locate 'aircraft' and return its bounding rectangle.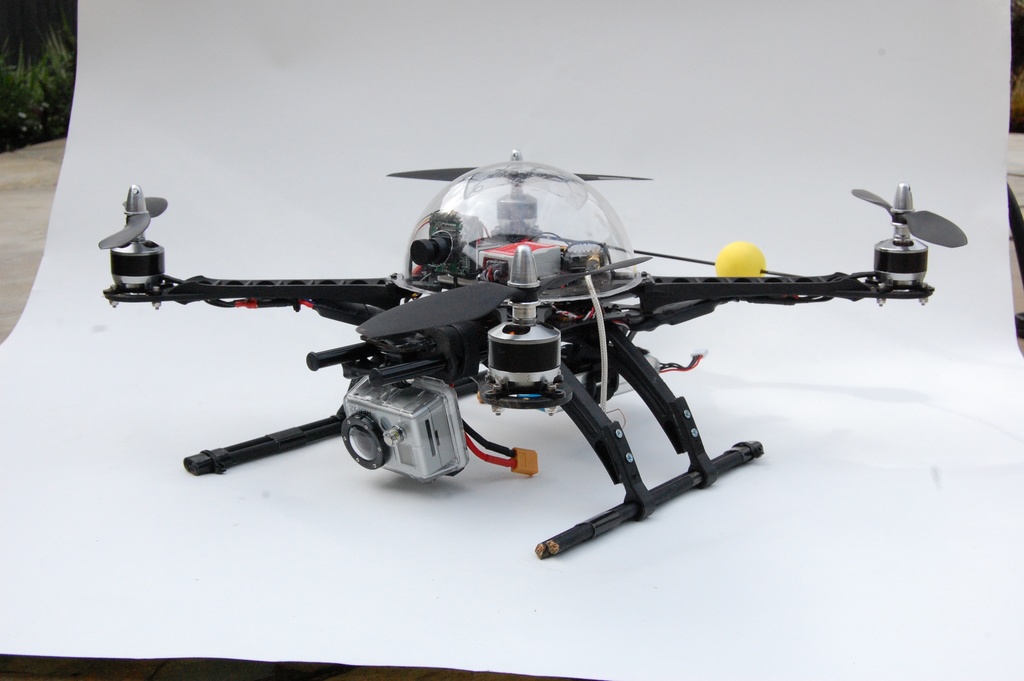
BBox(132, 118, 940, 583).
